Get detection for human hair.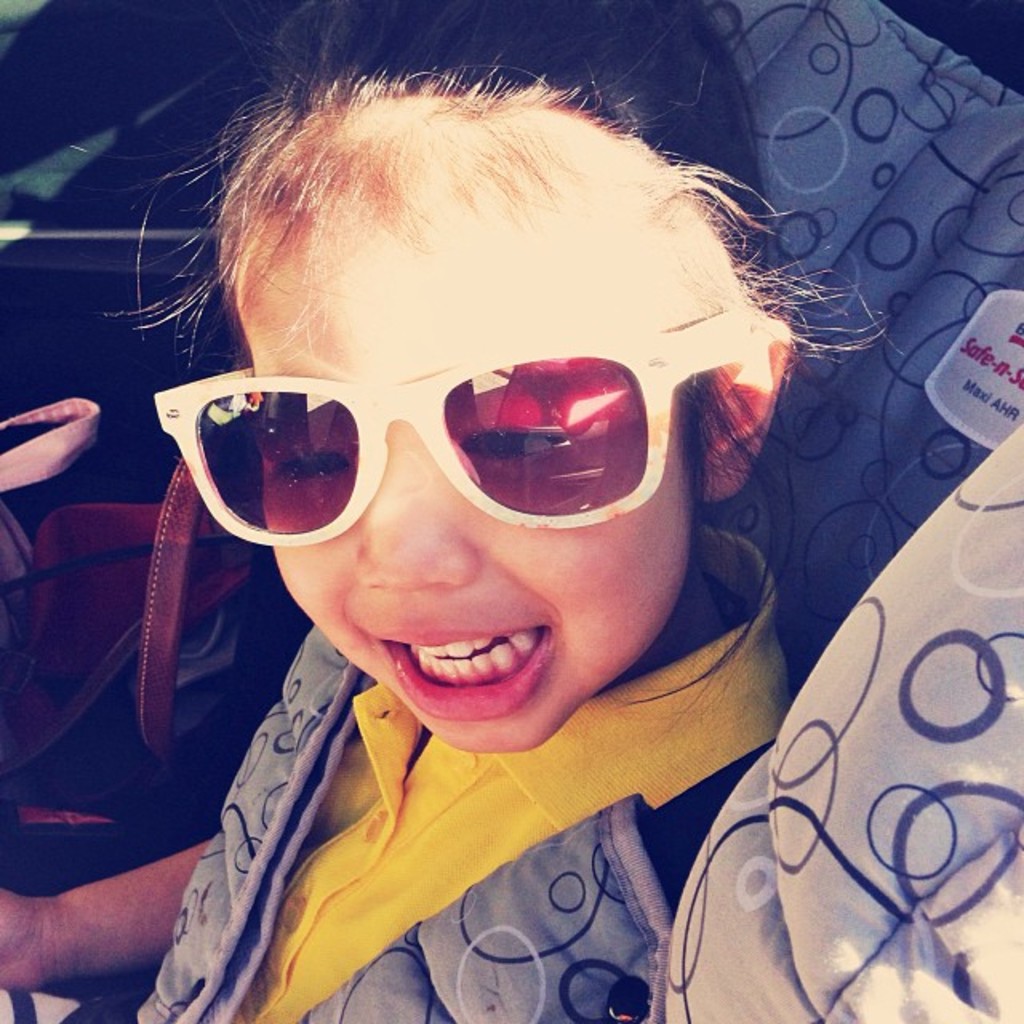
Detection: [left=104, top=37, right=896, bottom=726].
